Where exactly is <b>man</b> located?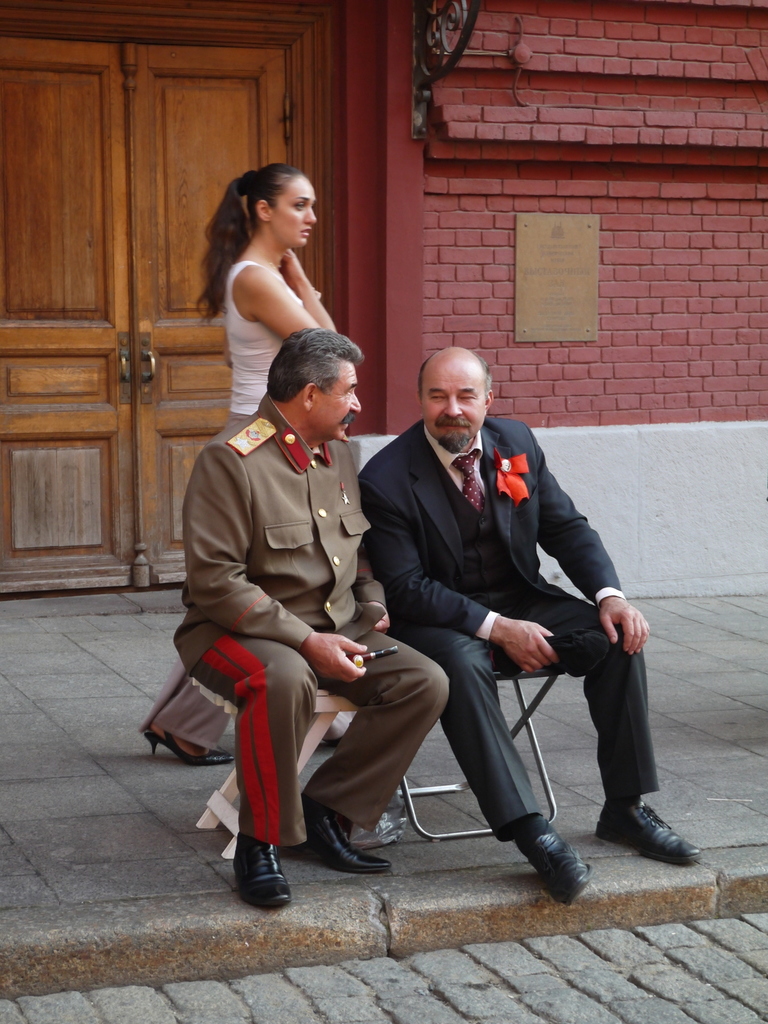
Its bounding box is 163:331:450:910.
